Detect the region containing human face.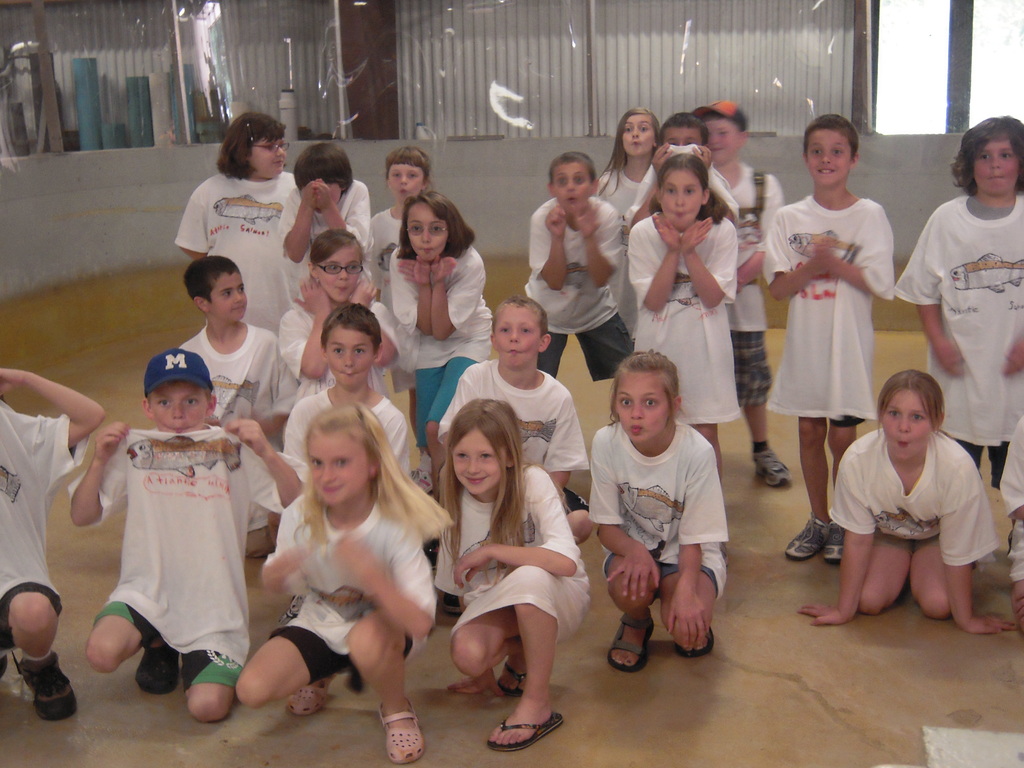
locate(616, 369, 668, 441).
